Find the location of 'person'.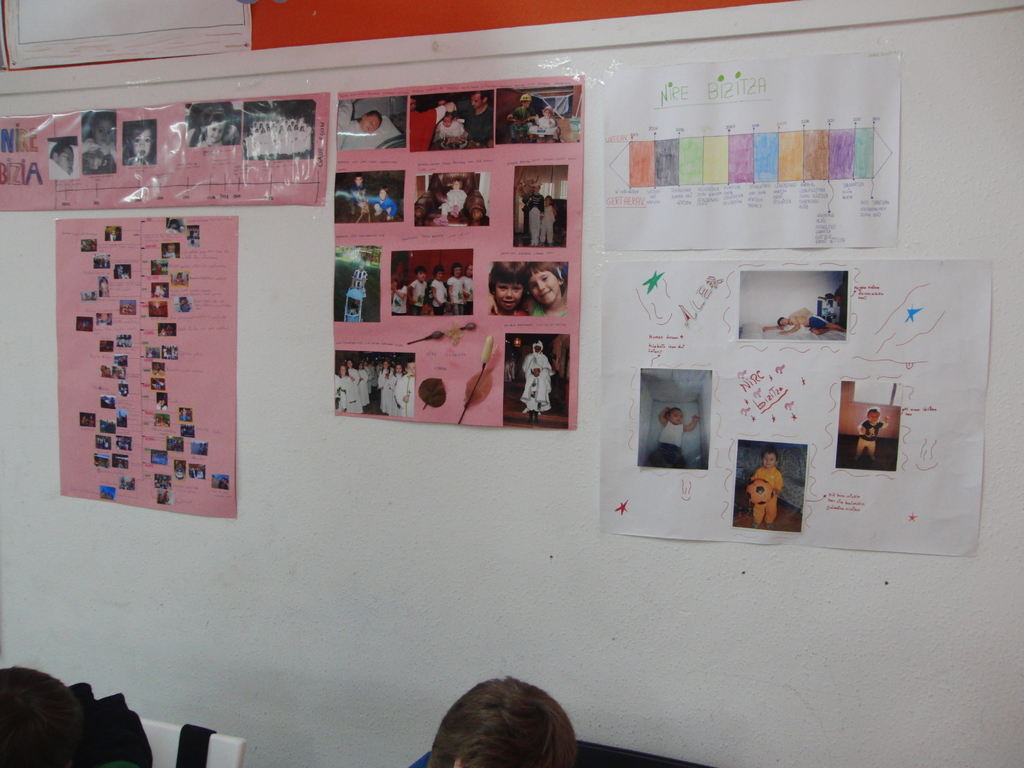
Location: [761,306,845,335].
